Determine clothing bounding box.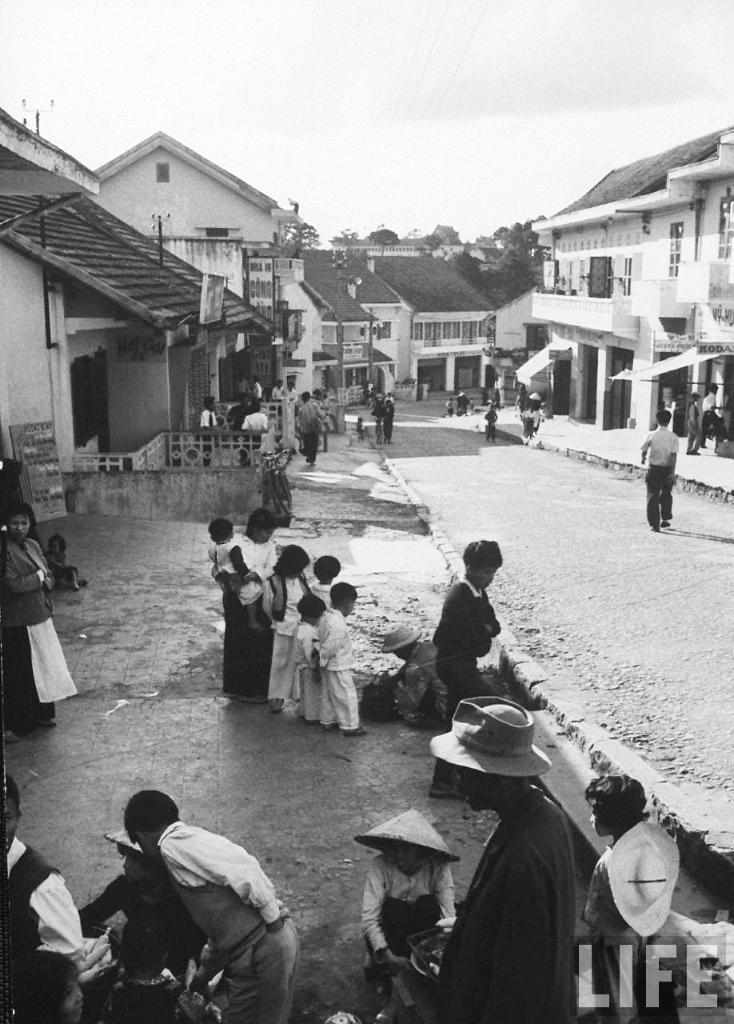
Determined: x1=369 y1=852 x2=461 y2=1014.
